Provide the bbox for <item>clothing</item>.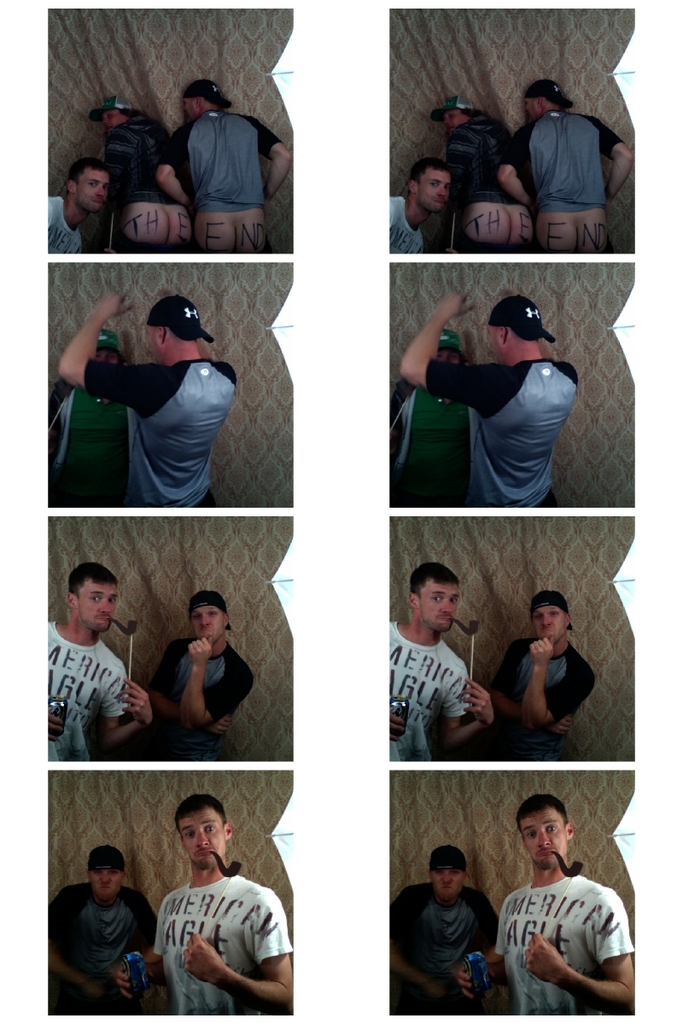
rect(392, 381, 468, 510).
